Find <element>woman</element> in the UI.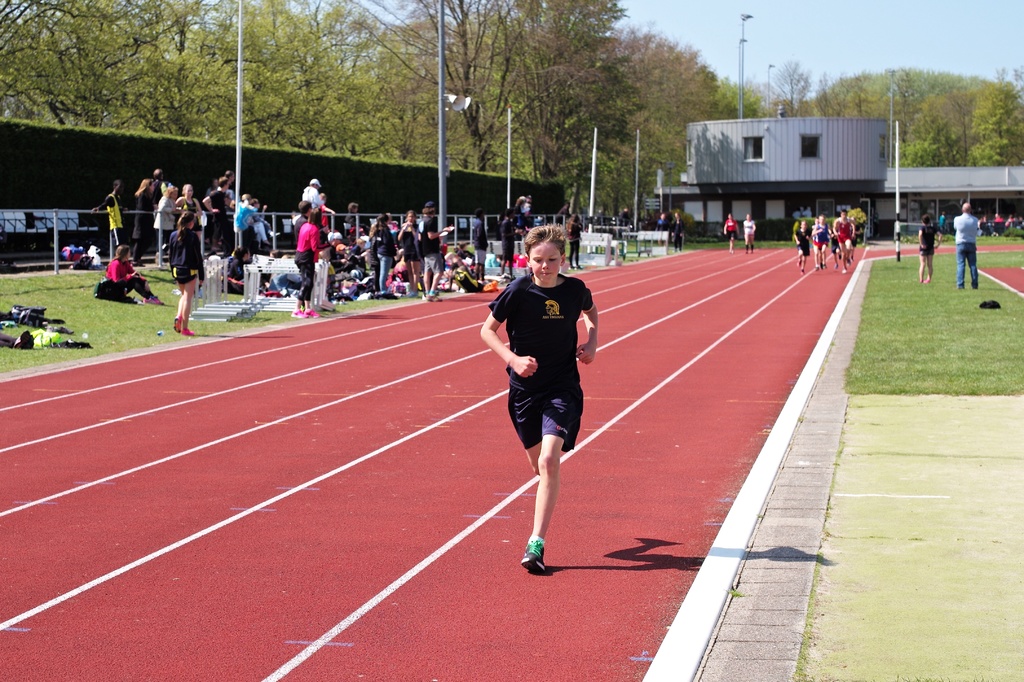
UI element at crop(169, 209, 208, 336).
